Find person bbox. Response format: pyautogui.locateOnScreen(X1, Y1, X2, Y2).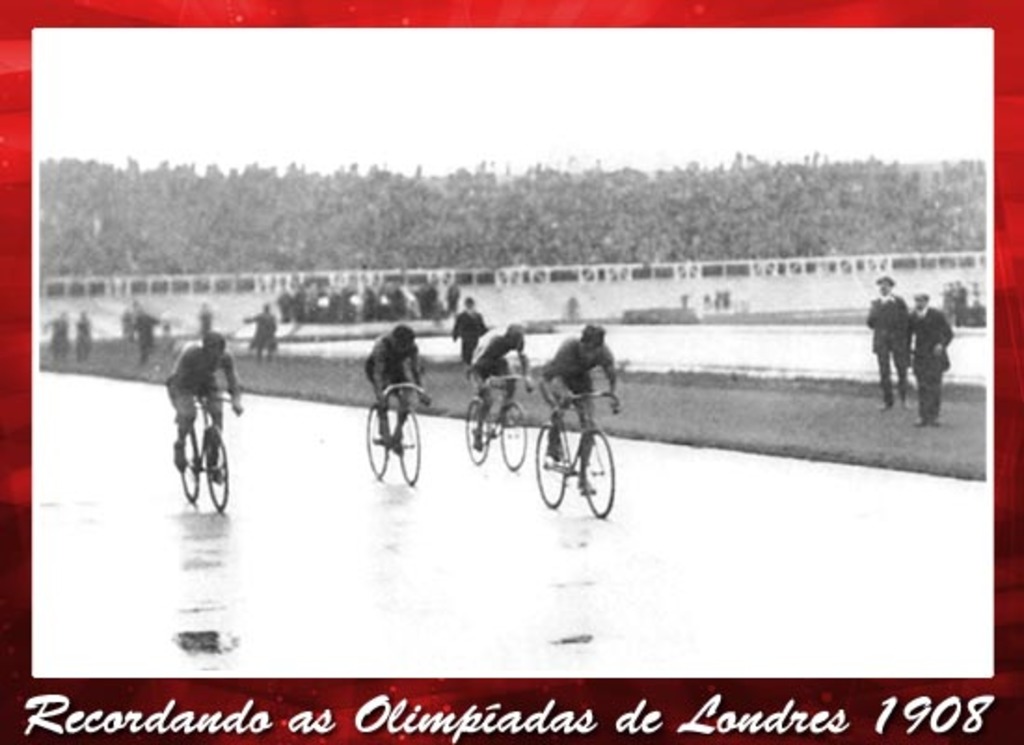
pyautogui.locateOnScreen(244, 305, 279, 365).
